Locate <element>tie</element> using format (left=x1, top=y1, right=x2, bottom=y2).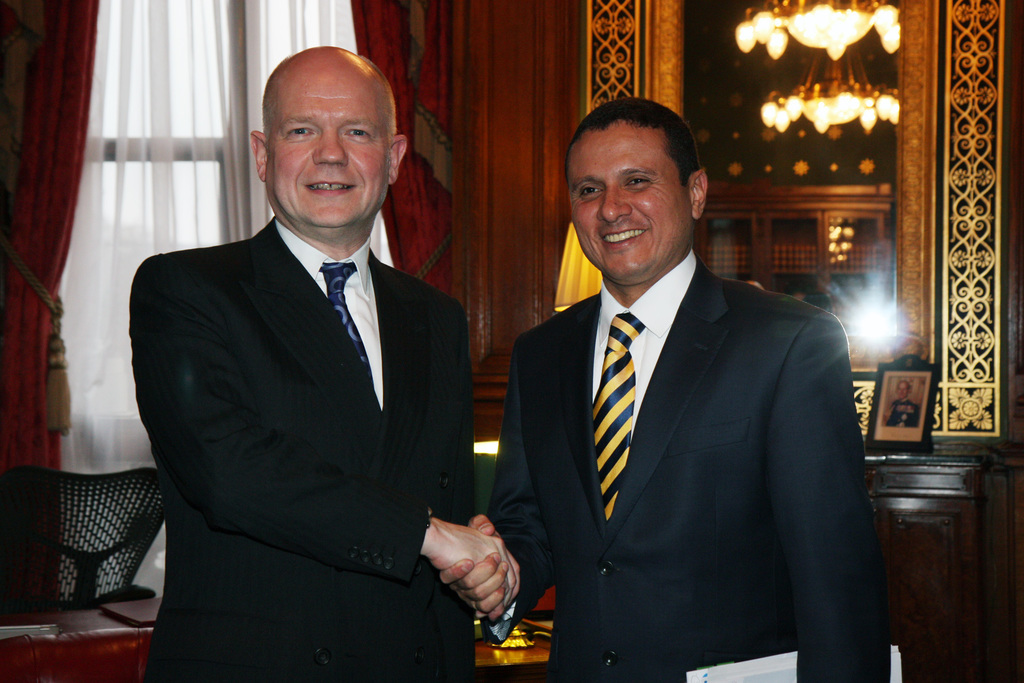
(left=588, top=314, right=642, bottom=516).
